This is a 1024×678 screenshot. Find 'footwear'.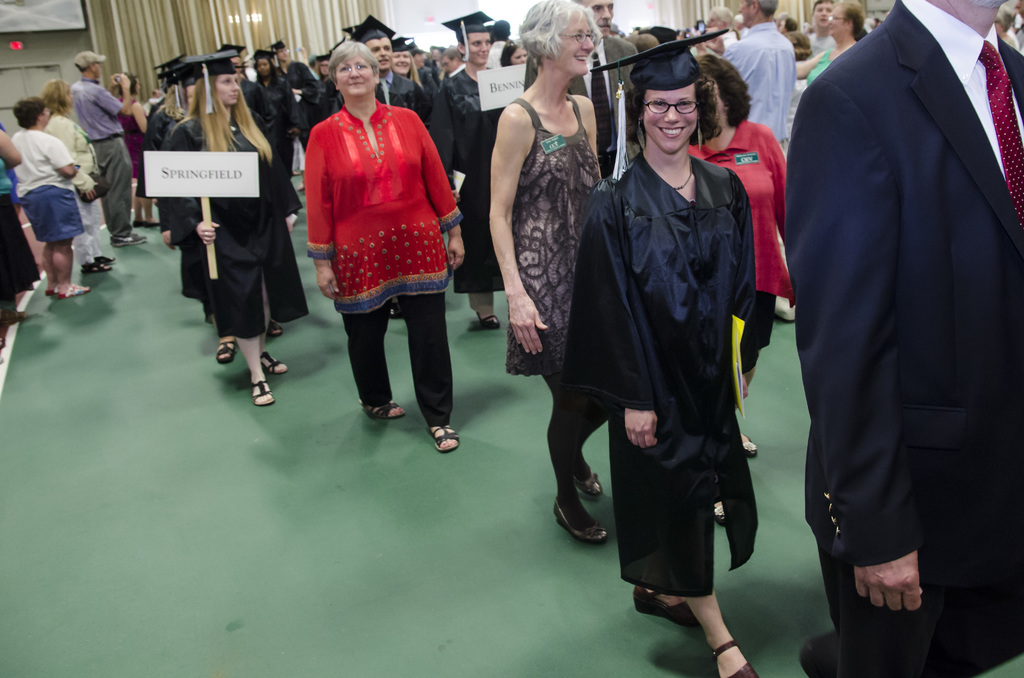
Bounding box: (left=45, top=285, right=64, bottom=296).
